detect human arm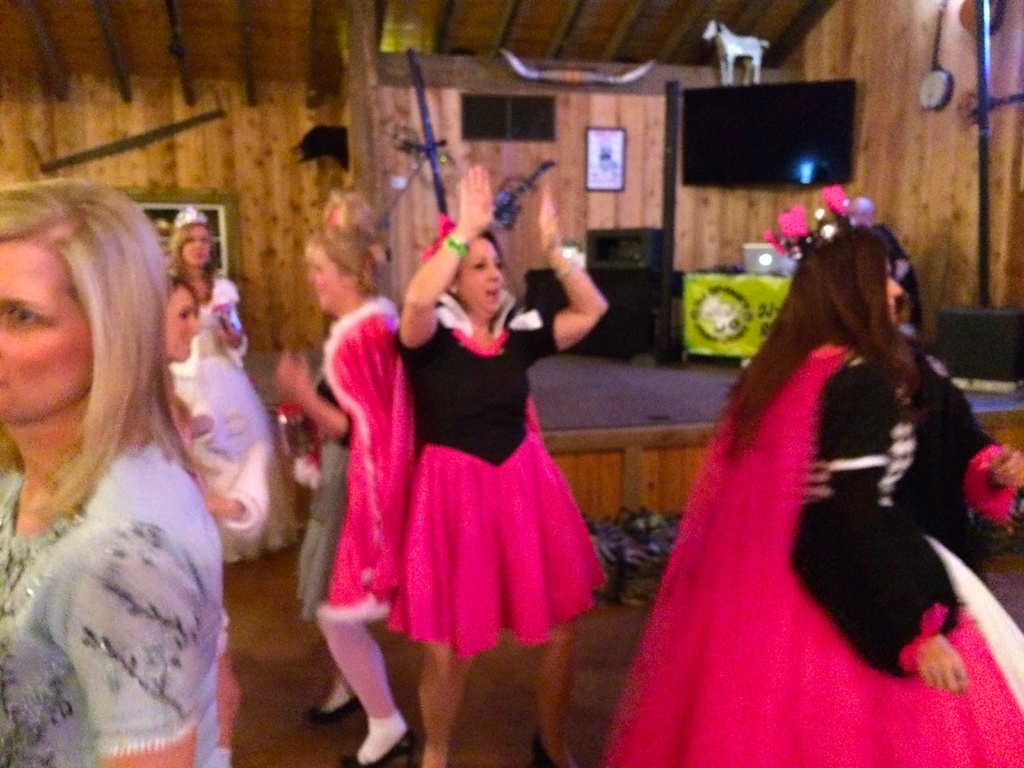
(510, 248, 605, 344)
